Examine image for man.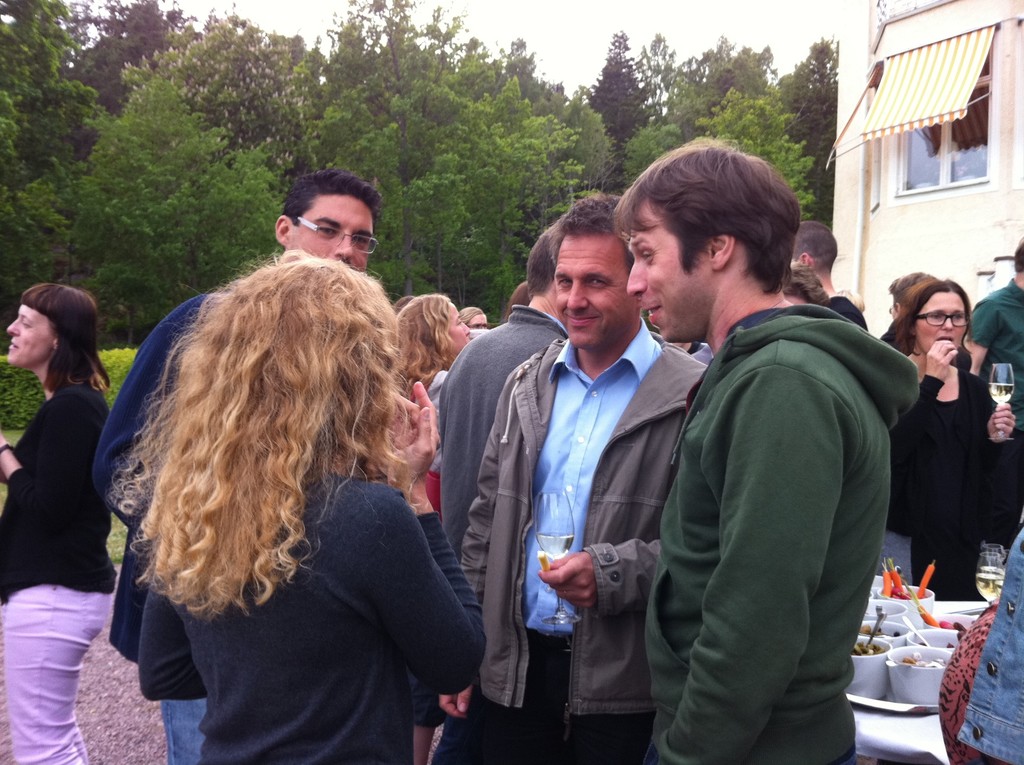
Examination result: {"x1": 787, "y1": 221, "x2": 871, "y2": 331}.
